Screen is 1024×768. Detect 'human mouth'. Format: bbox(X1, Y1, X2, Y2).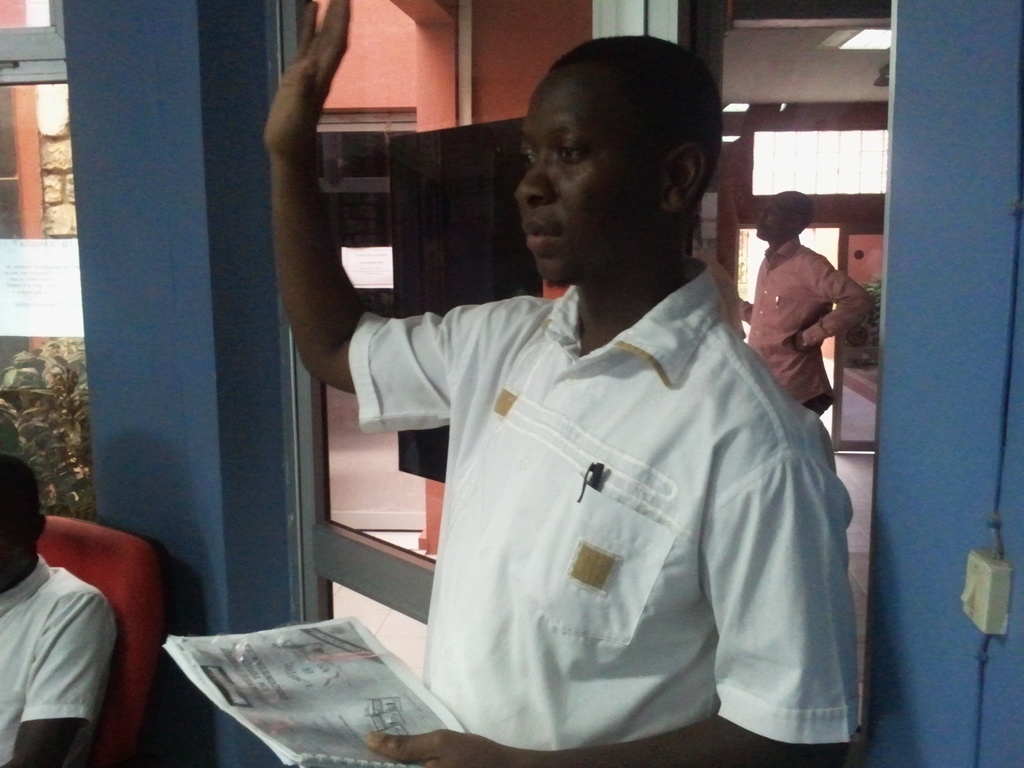
bbox(524, 225, 561, 244).
